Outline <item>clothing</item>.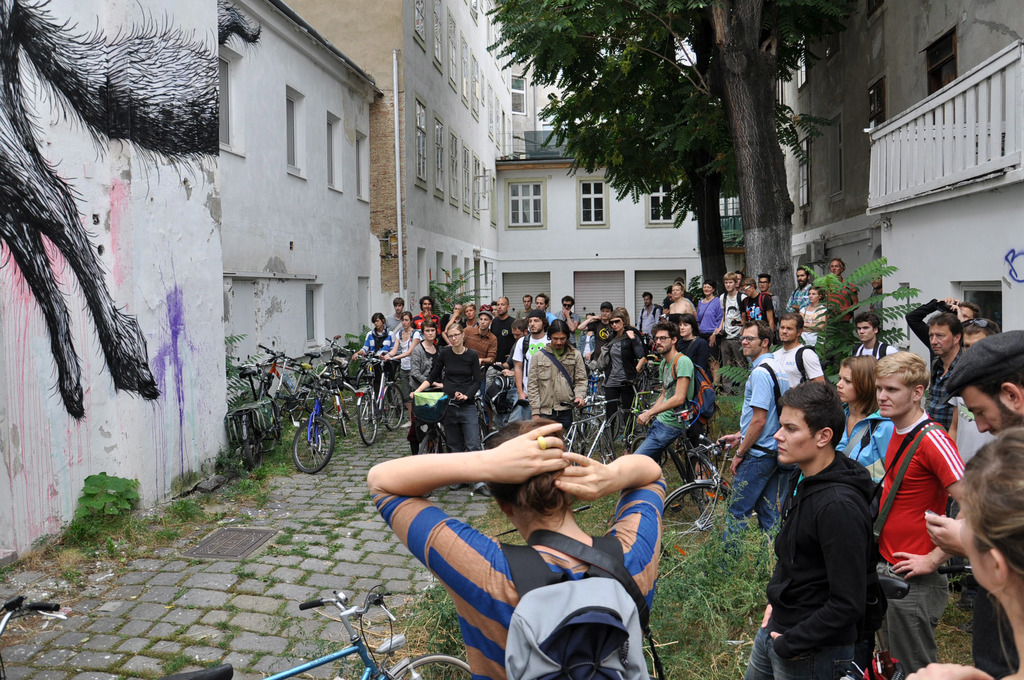
Outline: [384,307,404,333].
